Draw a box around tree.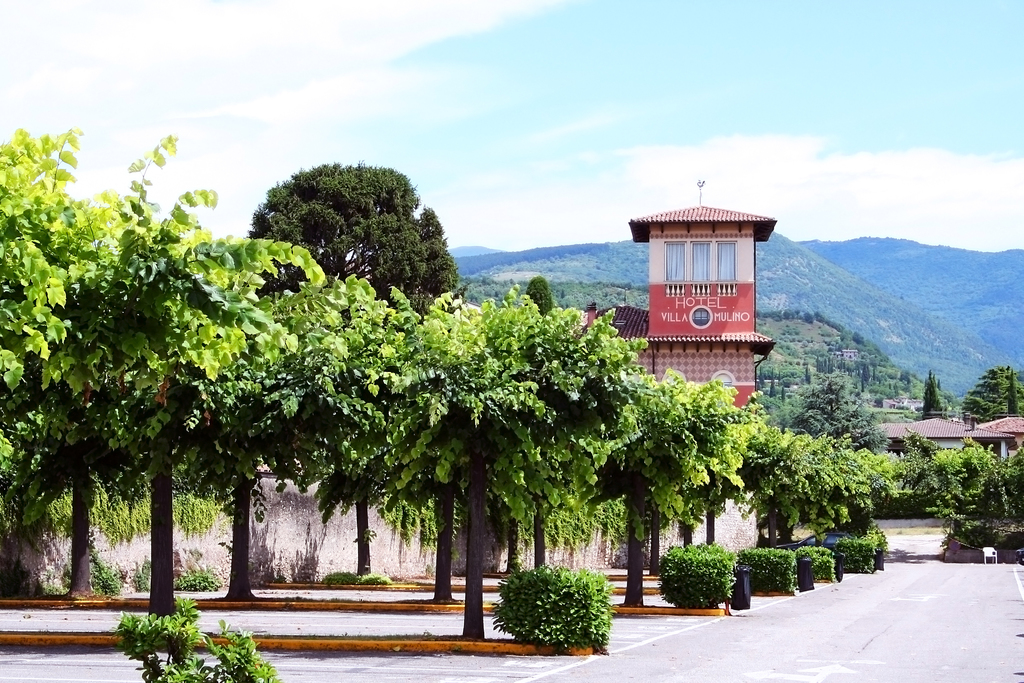
pyautogui.locateOnScreen(955, 363, 1023, 431).
